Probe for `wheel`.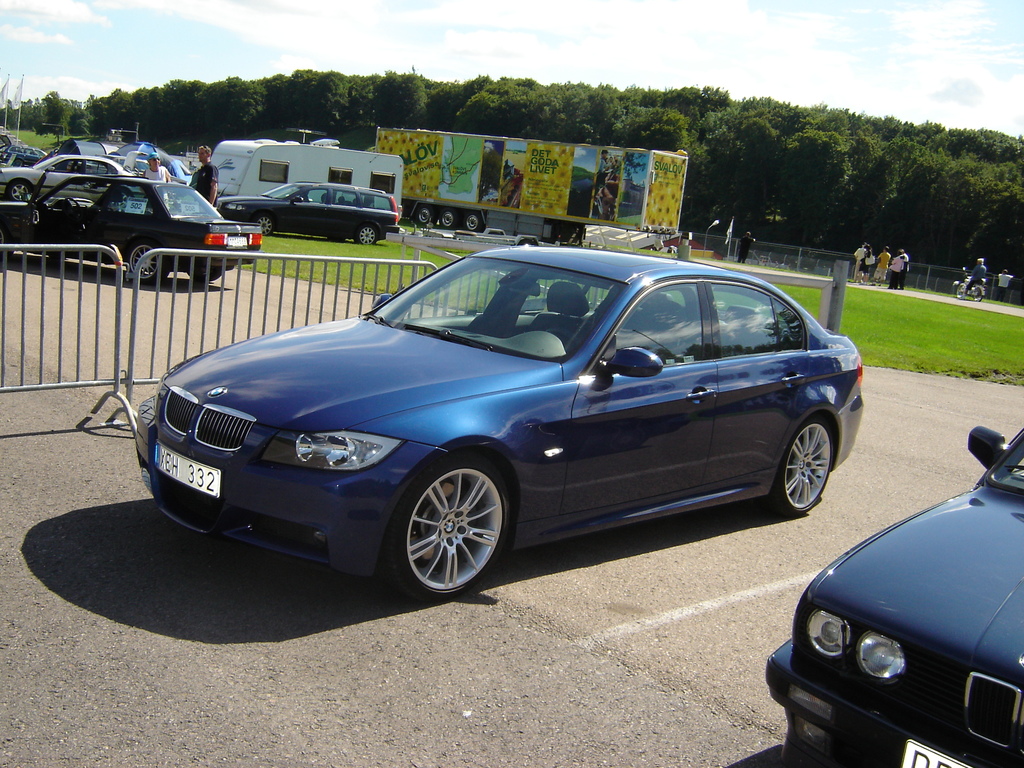
Probe result: (x1=129, y1=241, x2=168, y2=289).
